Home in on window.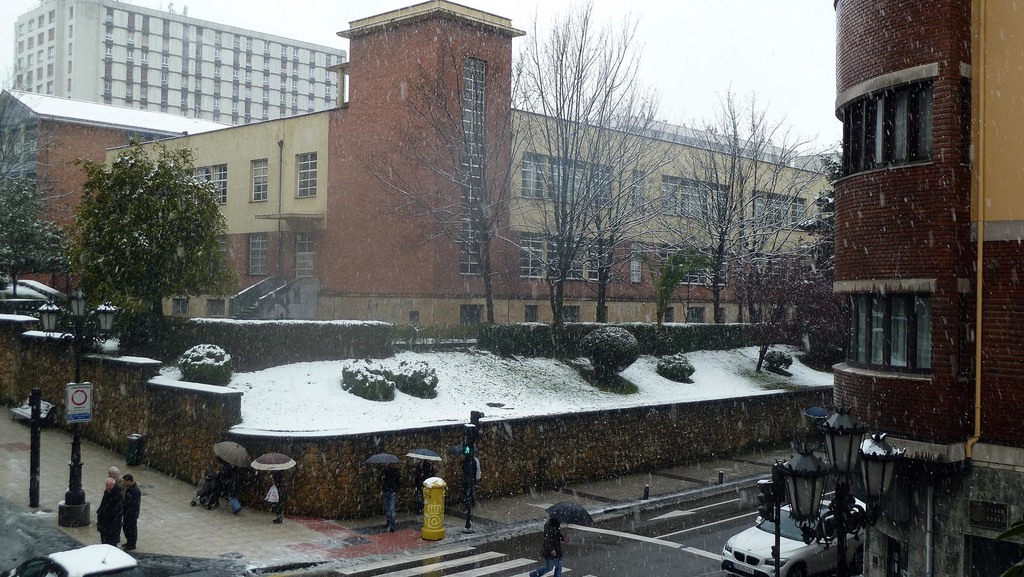
Homed in at 522 151 612 204.
